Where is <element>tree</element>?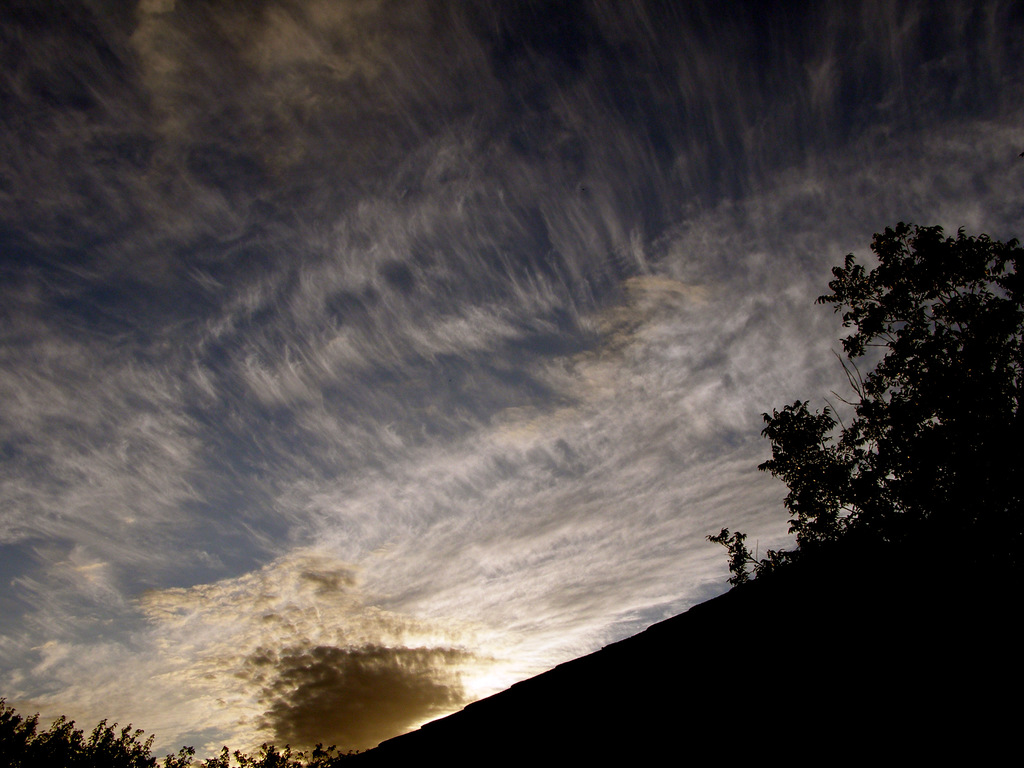
[714,220,1023,639].
